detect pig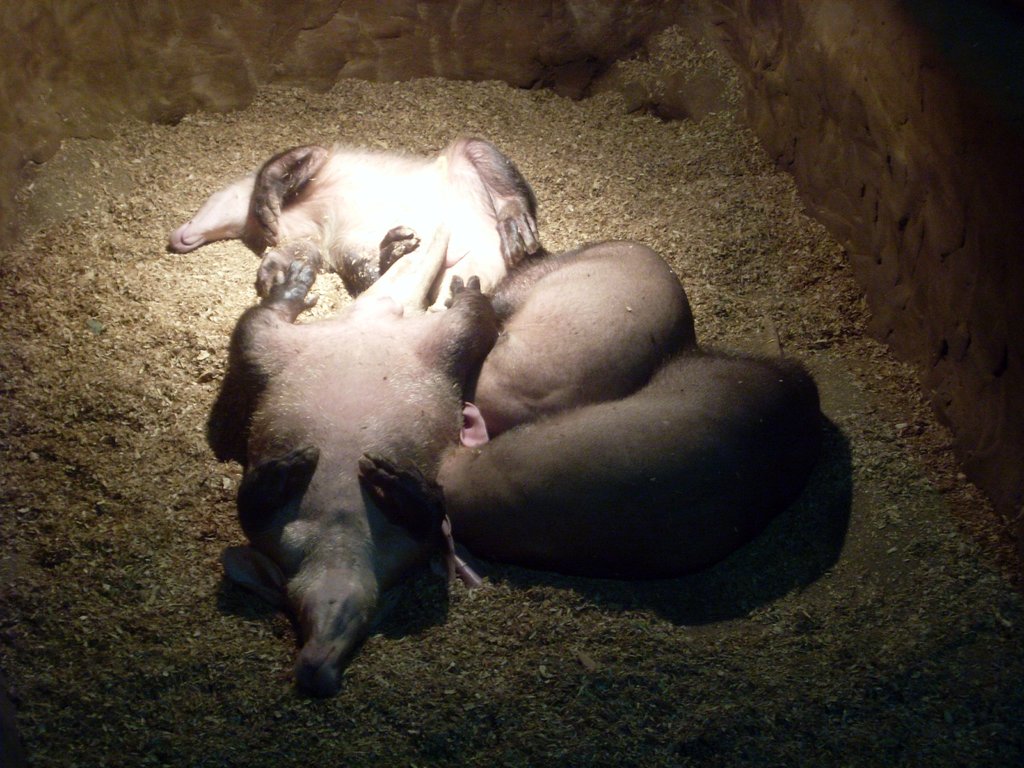
locate(437, 349, 849, 618)
